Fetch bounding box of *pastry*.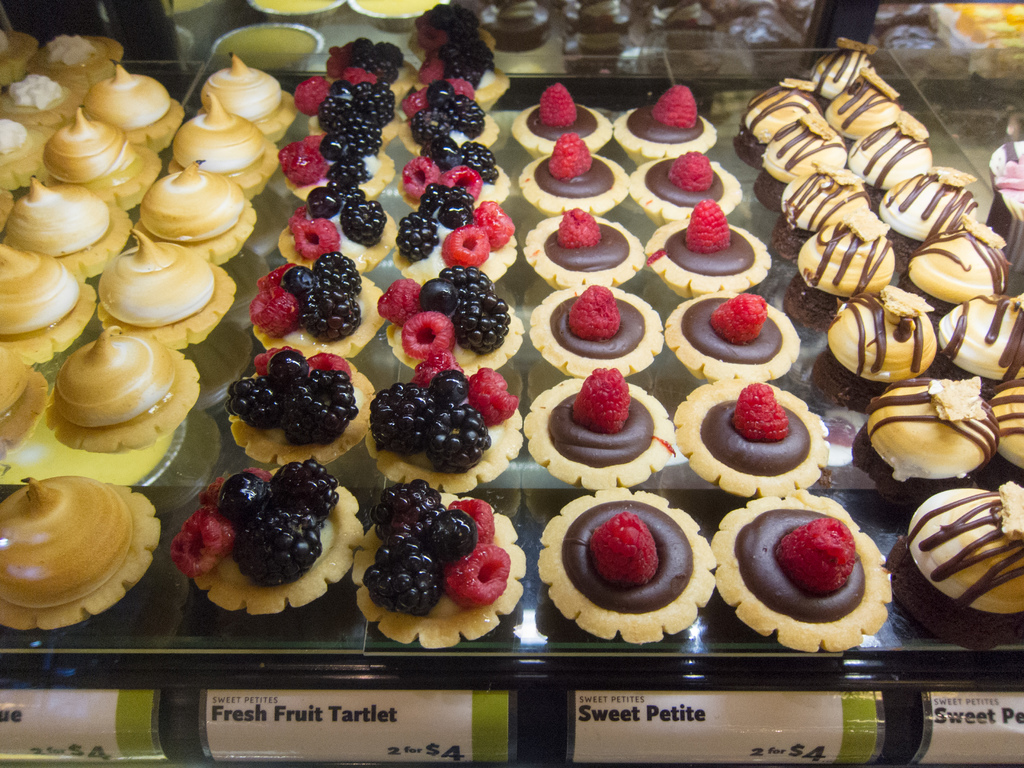
Bbox: left=169, top=466, right=358, bottom=617.
